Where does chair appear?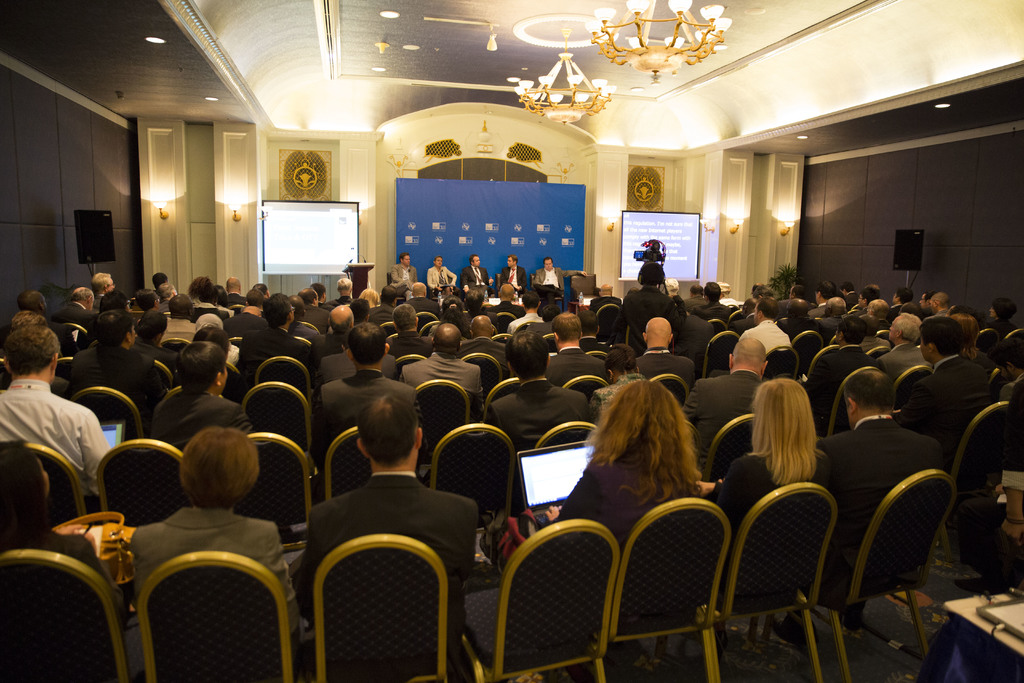
Appears at (left=289, top=320, right=319, bottom=345).
